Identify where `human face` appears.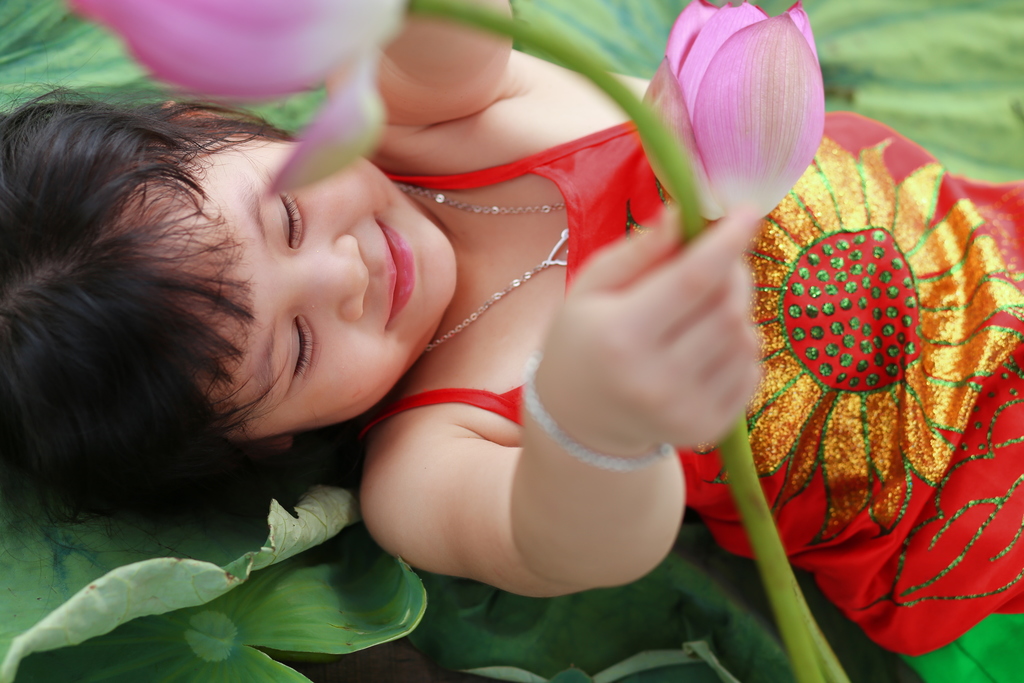
Appears at (131,107,449,434).
